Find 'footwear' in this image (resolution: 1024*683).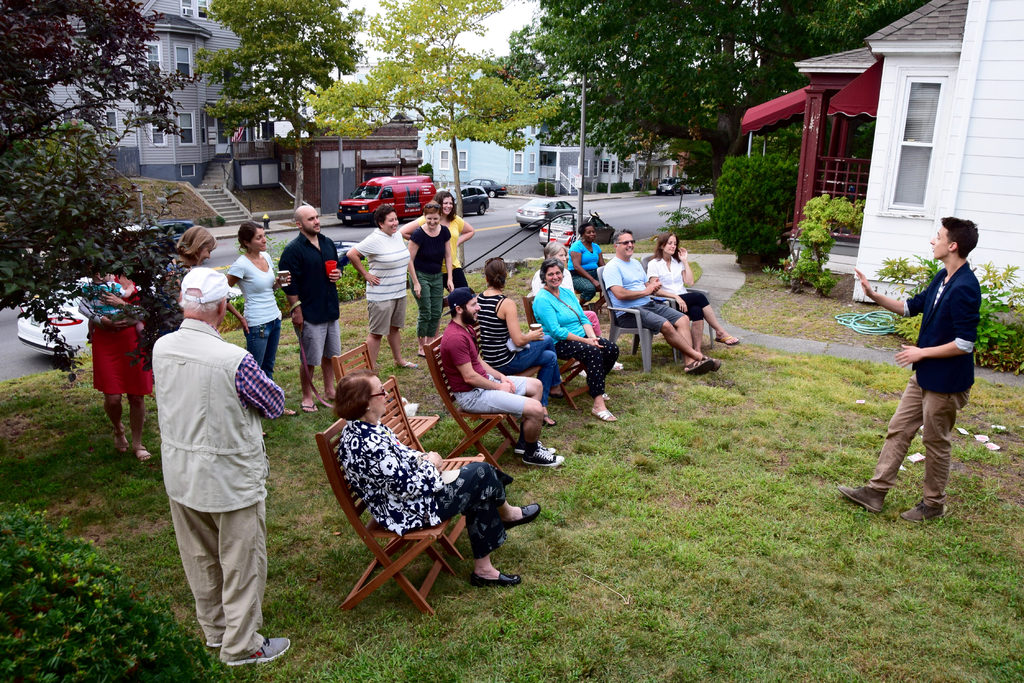
<box>206,634,294,664</box>.
